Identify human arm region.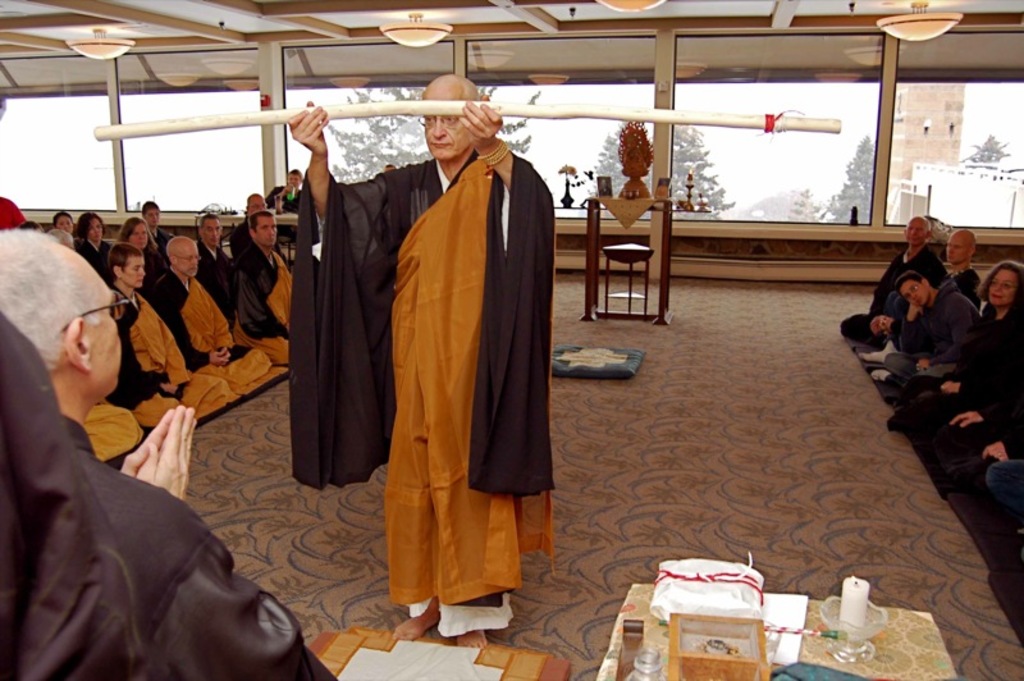
Region: bbox(863, 314, 892, 332).
